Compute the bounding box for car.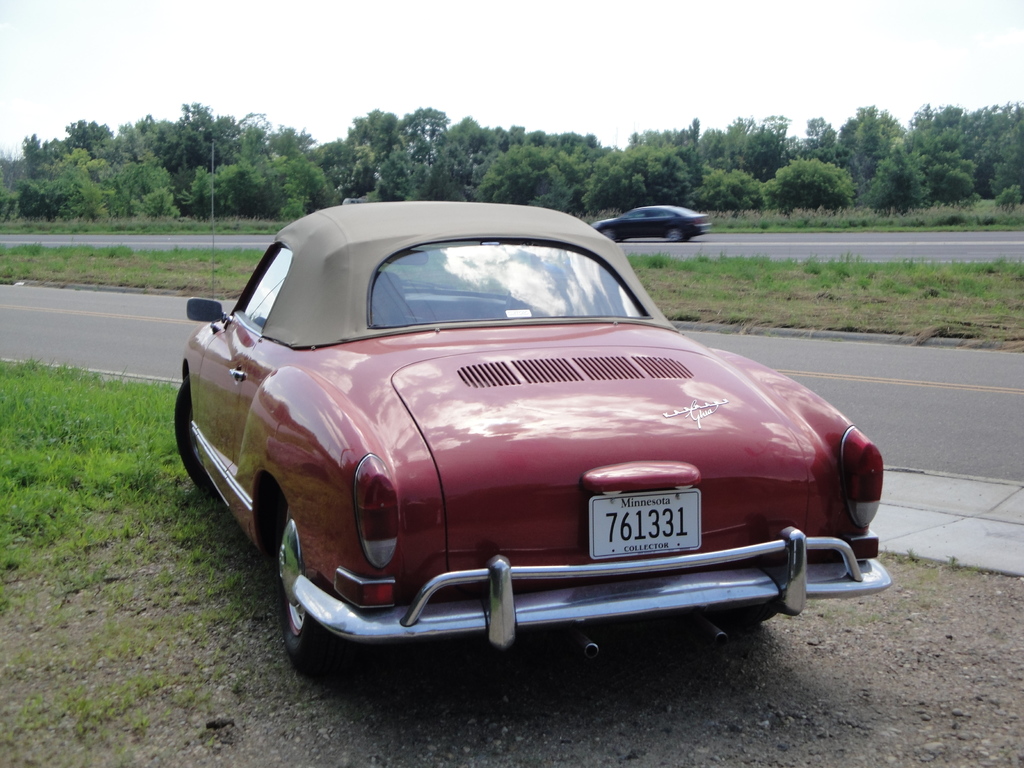
[x1=173, y1=141, x2=892, y2=675].
